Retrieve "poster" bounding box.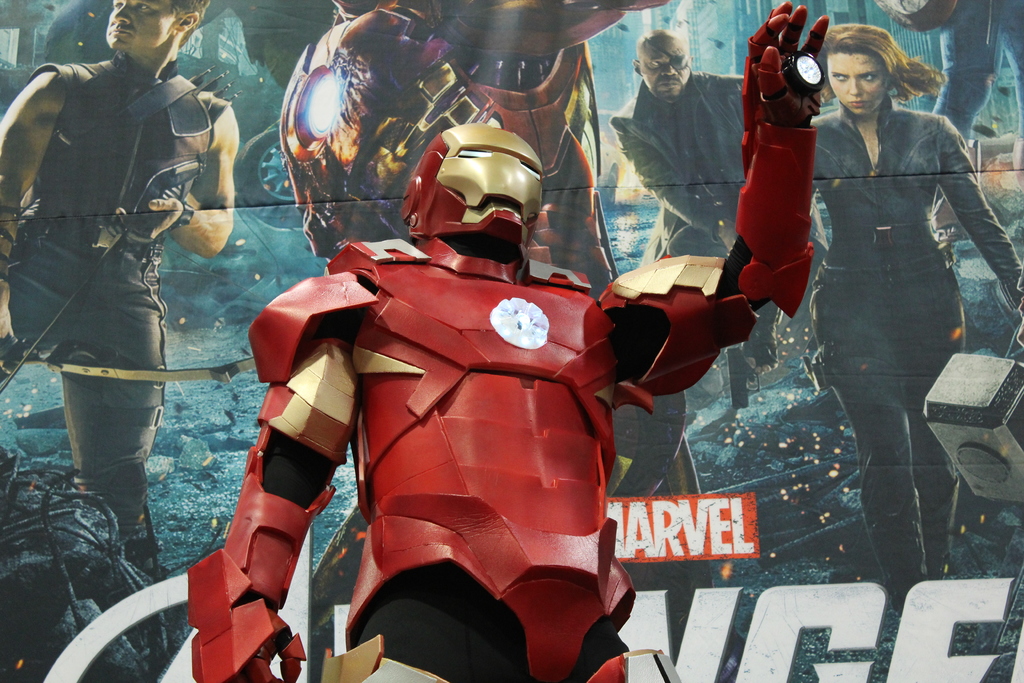
Bounding box: {"x1": 0, "y1": 0, "x2": 1023, "y2": 682}.
